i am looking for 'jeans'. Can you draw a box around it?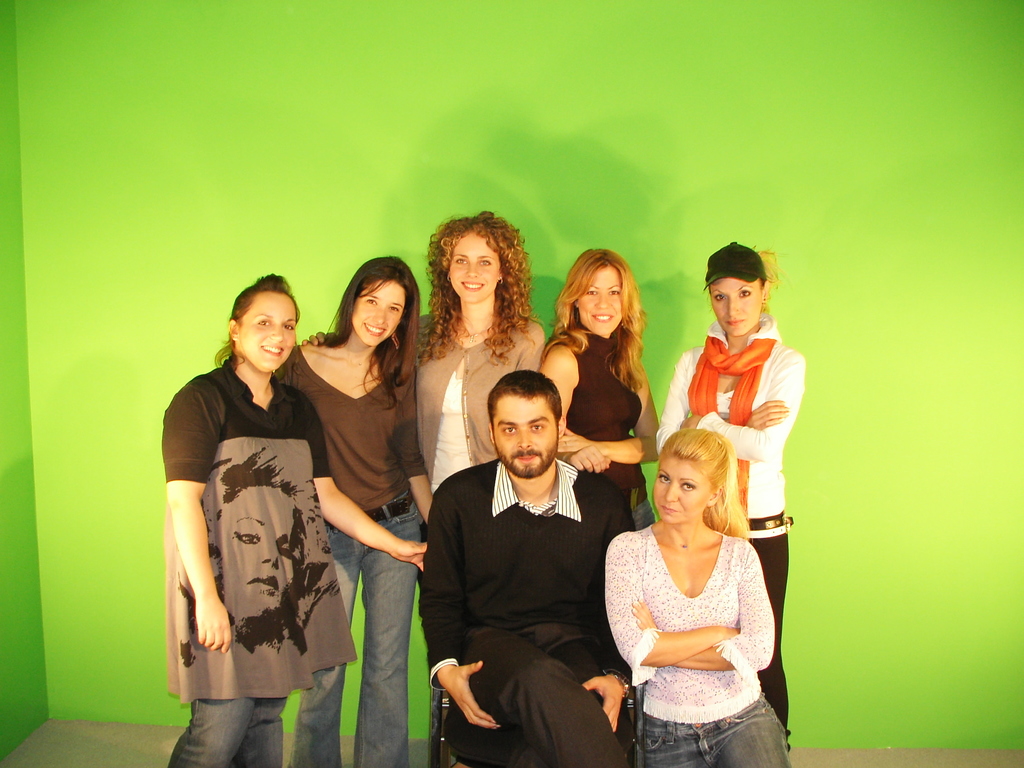
Sure, the bounding box is <region>616, 484, 657, 527</region>.
